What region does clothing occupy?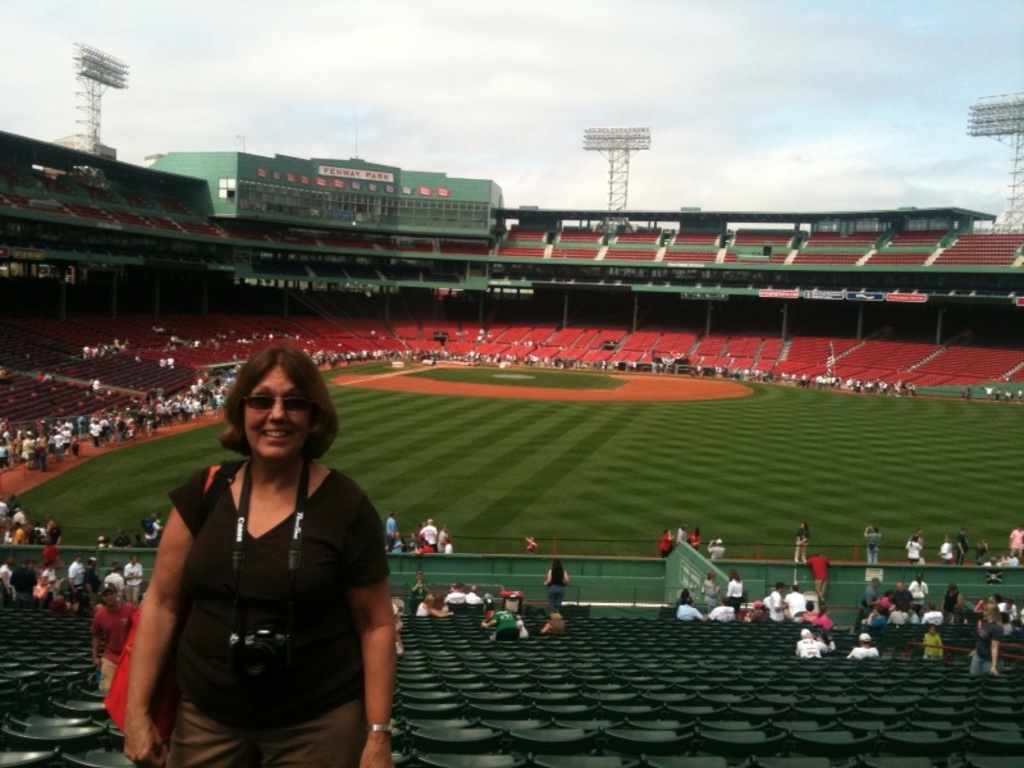
left=36, top=556, right=146, bottom=602.
